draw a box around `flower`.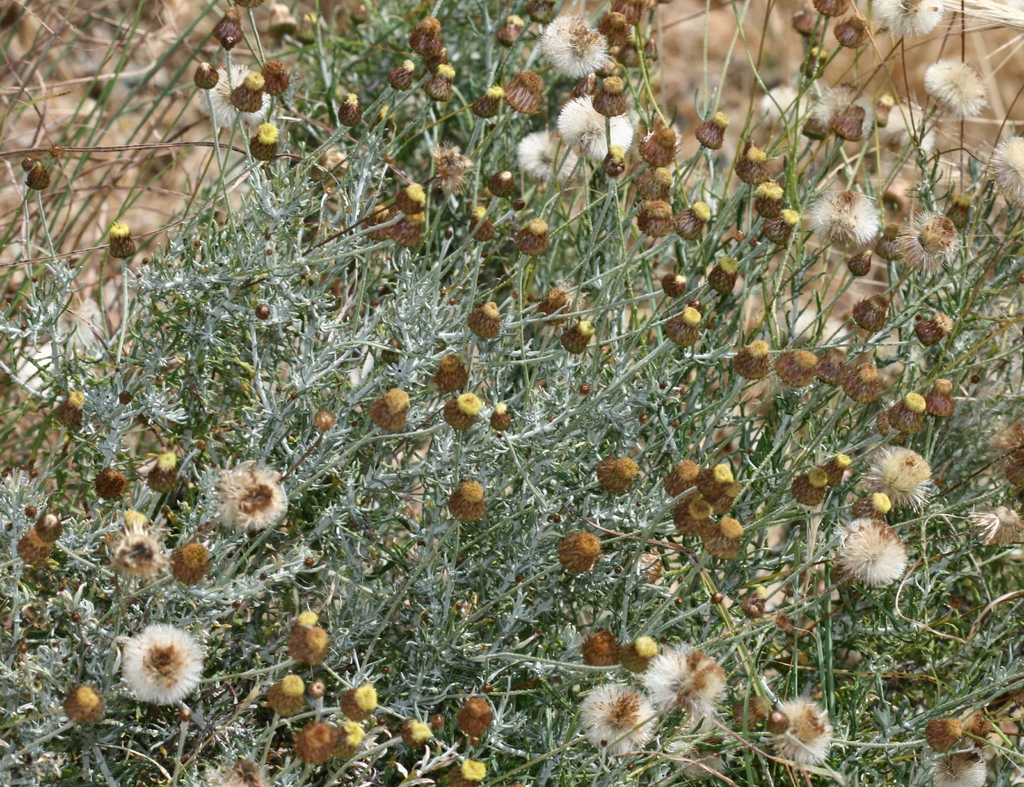
{"x1": 534, "y1": 12, "x2": 604, "y2": 71}.
